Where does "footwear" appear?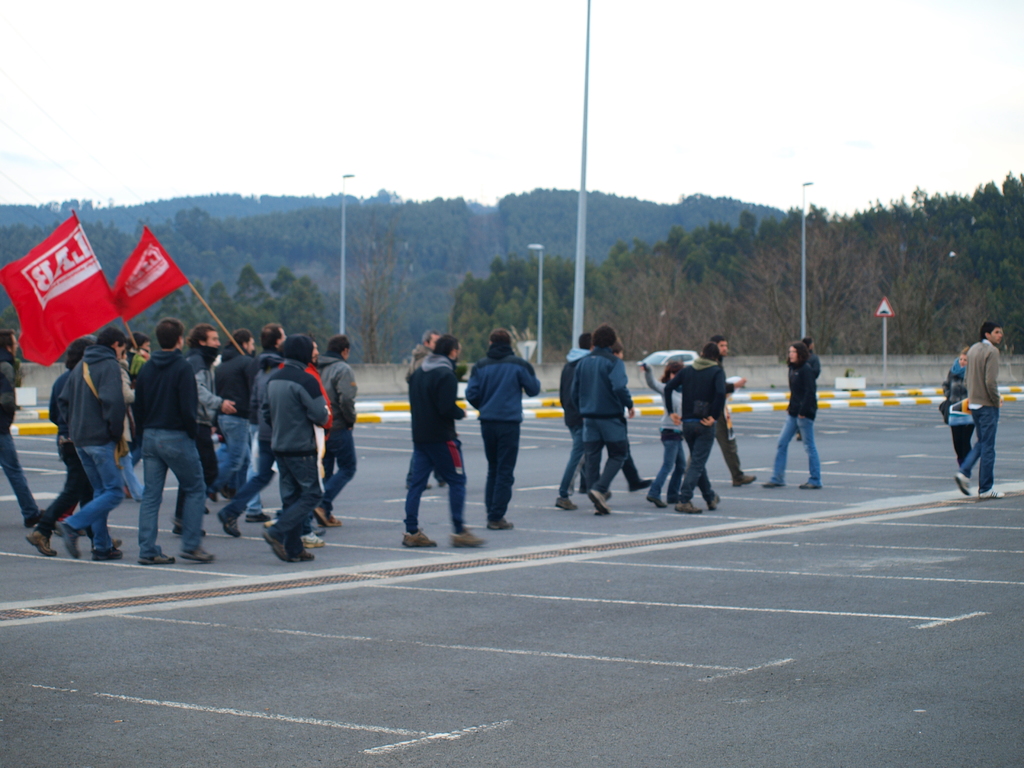
Appears at x1=678, y1=500, x2=712, y2=520.
